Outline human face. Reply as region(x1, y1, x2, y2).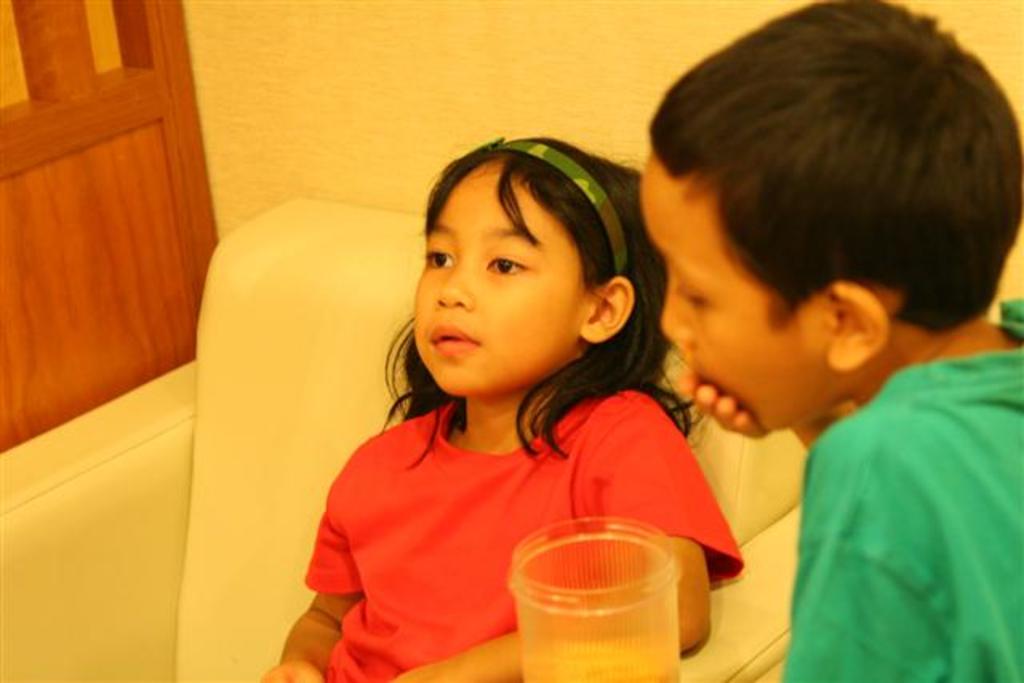
region(640, 162, 803, 437).
